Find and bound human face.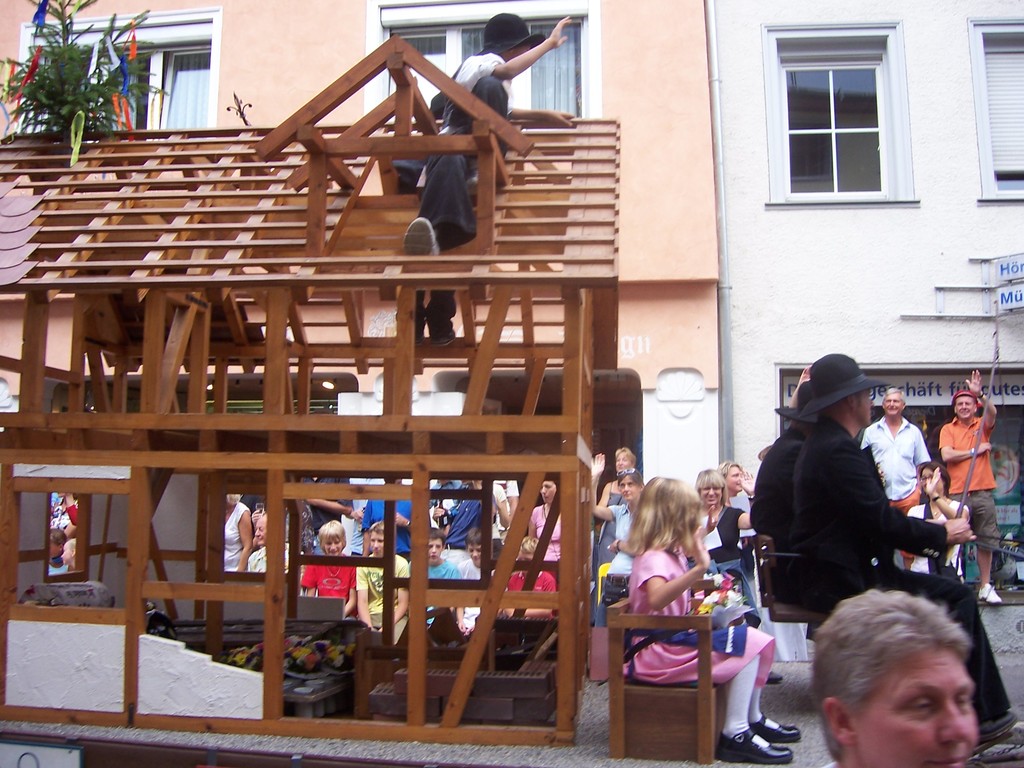
Bound: bbox(465, 547, 481, 564).
